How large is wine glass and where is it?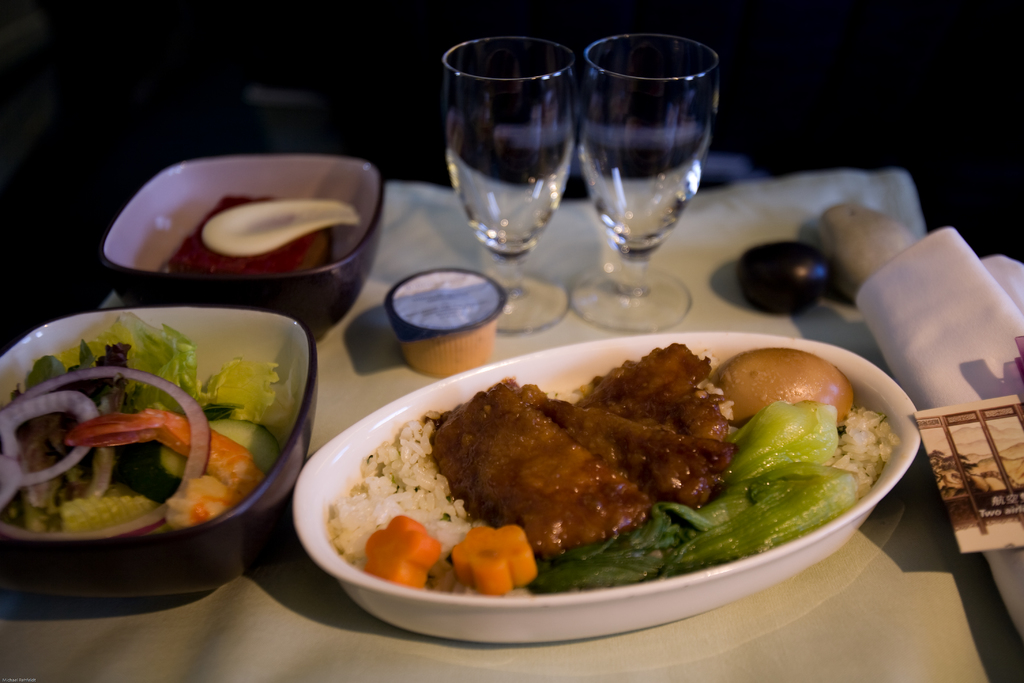
Bounding box: (568, 28, 727, 330).
